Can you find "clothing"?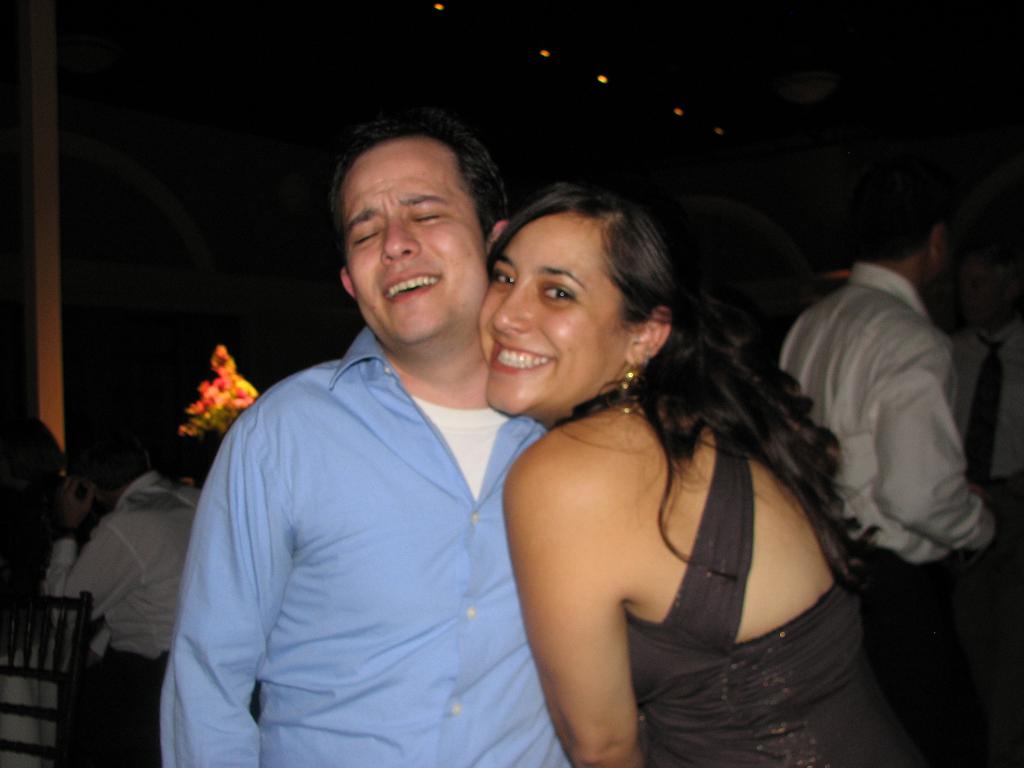
Yes, bounding box: region(41, 470, 201, 767).
